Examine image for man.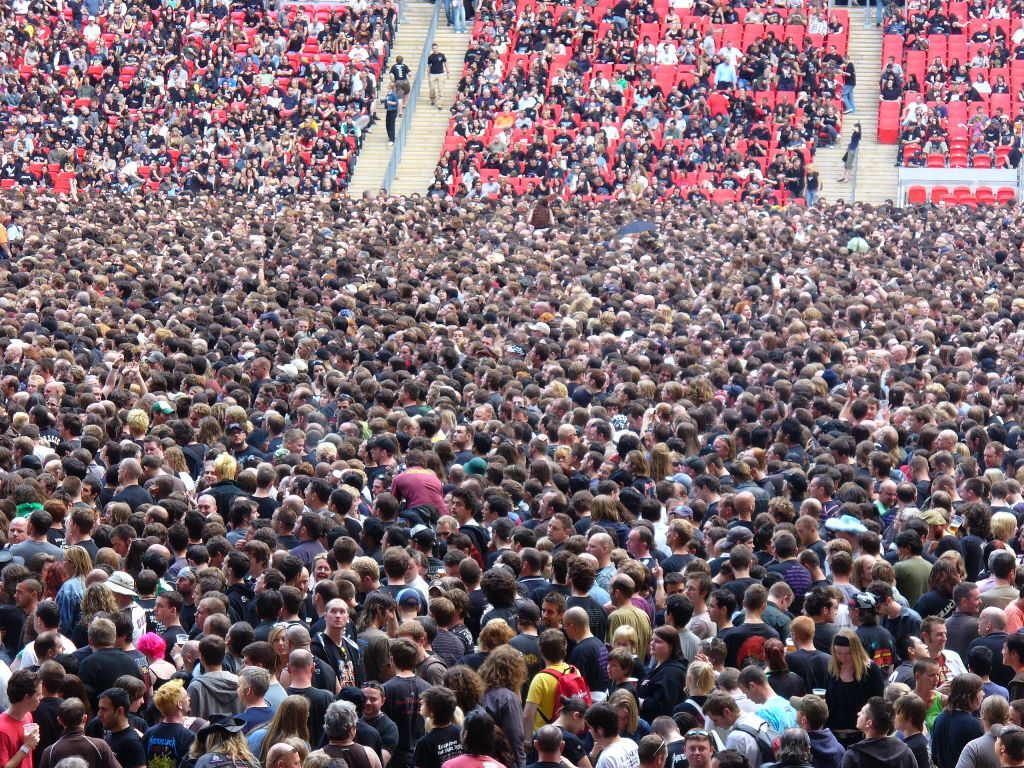
Examination result: 391 55 414 106.
